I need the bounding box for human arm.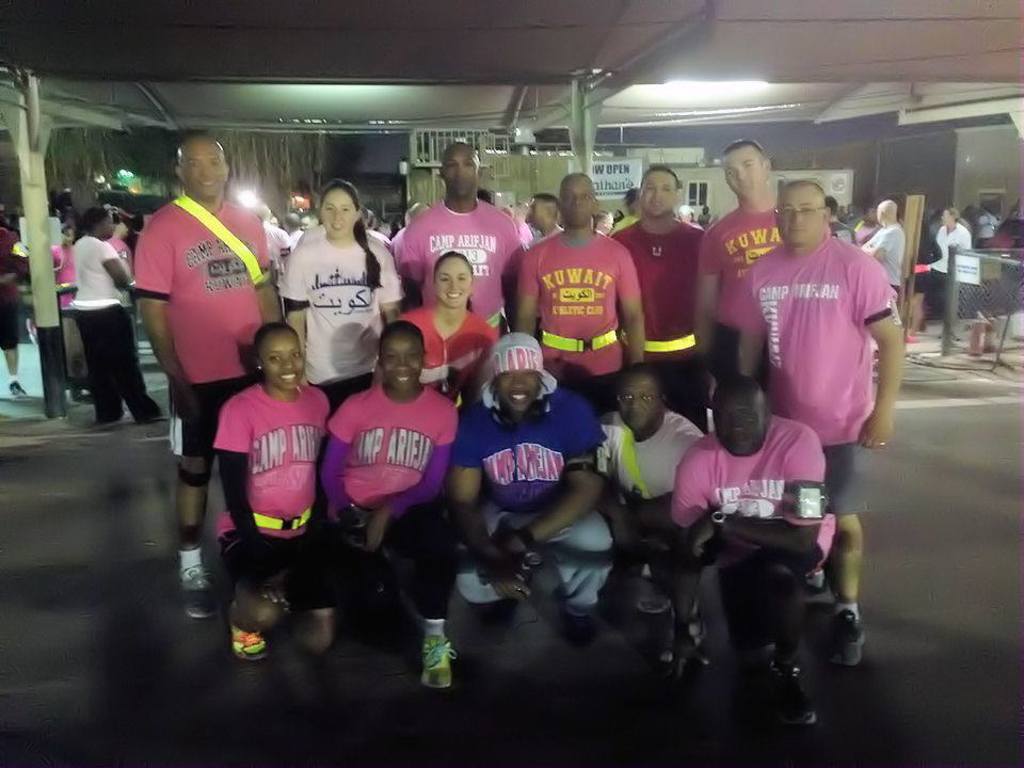
Here it is: rect(393, 227, 429, 283).
